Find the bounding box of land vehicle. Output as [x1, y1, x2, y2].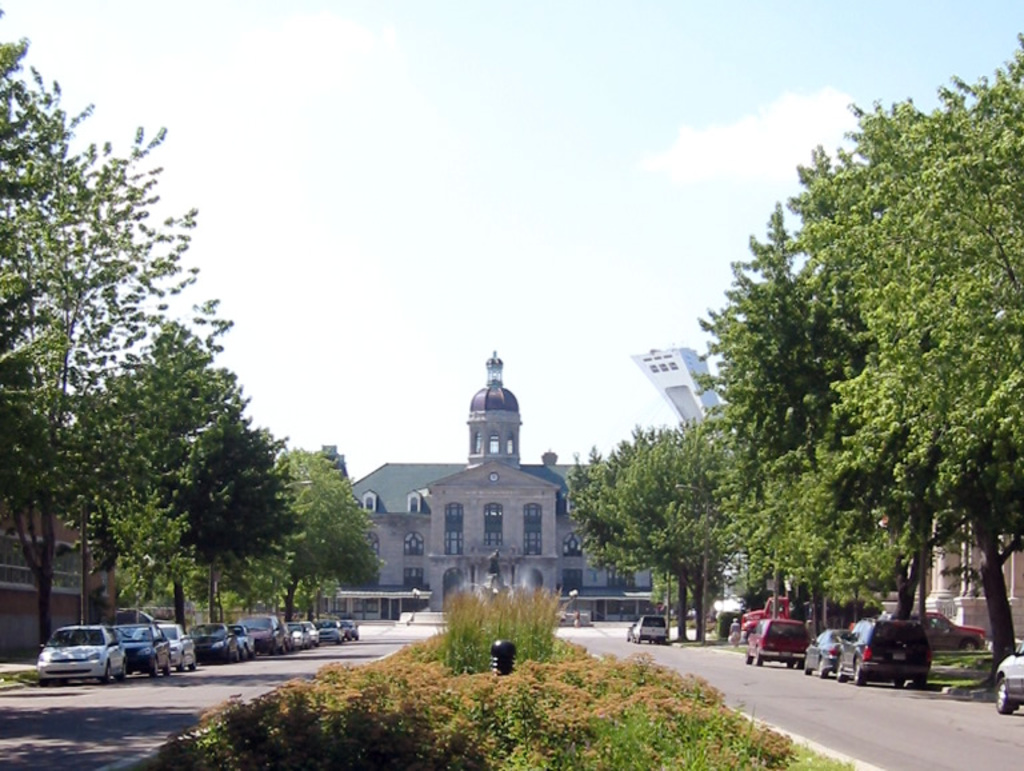
[916, 607, 989, 652].
